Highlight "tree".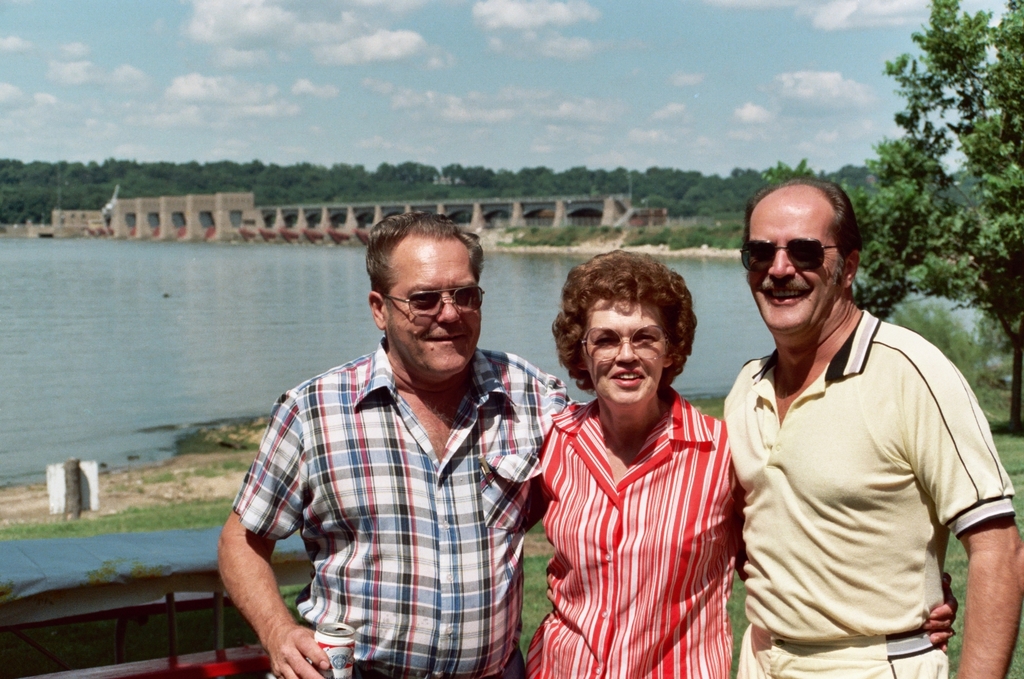
Highlighted region: bbox(852, 0, 1023, 428).
